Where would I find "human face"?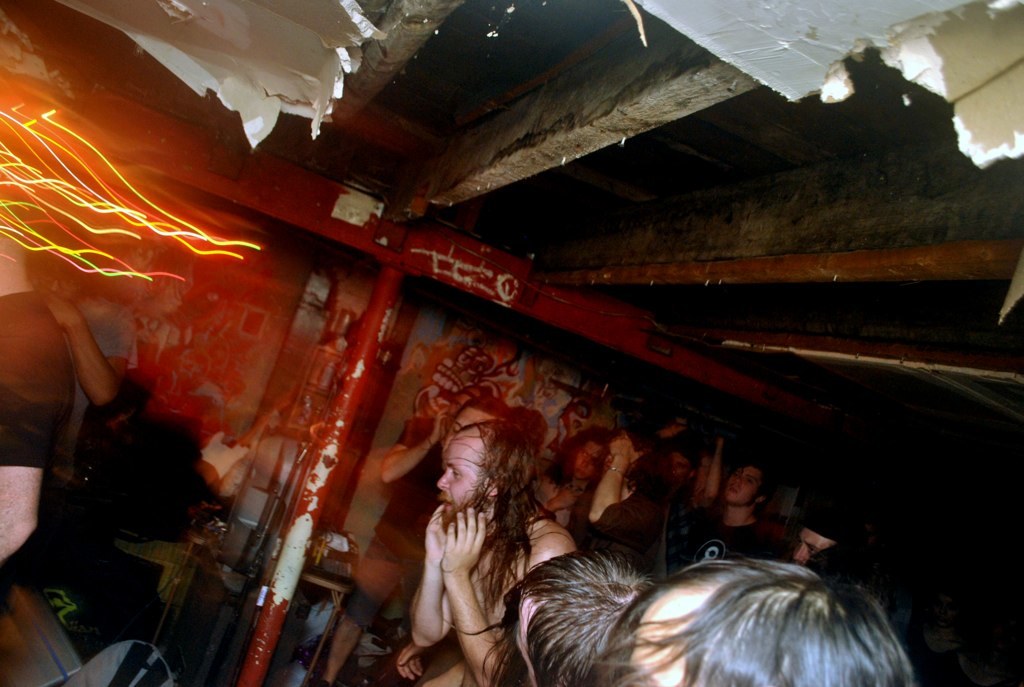
At box(575, 441, 602, 477).
